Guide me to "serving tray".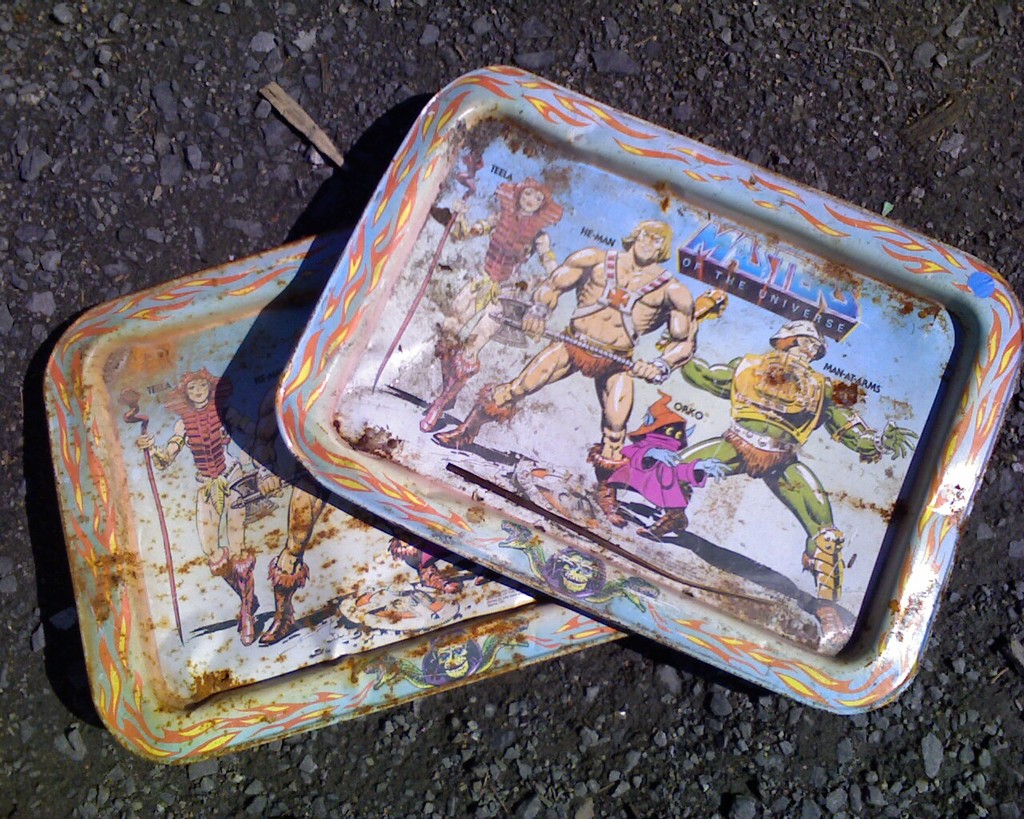
Guidance: <bbox>36, 232, 628, 773</bbox>.
